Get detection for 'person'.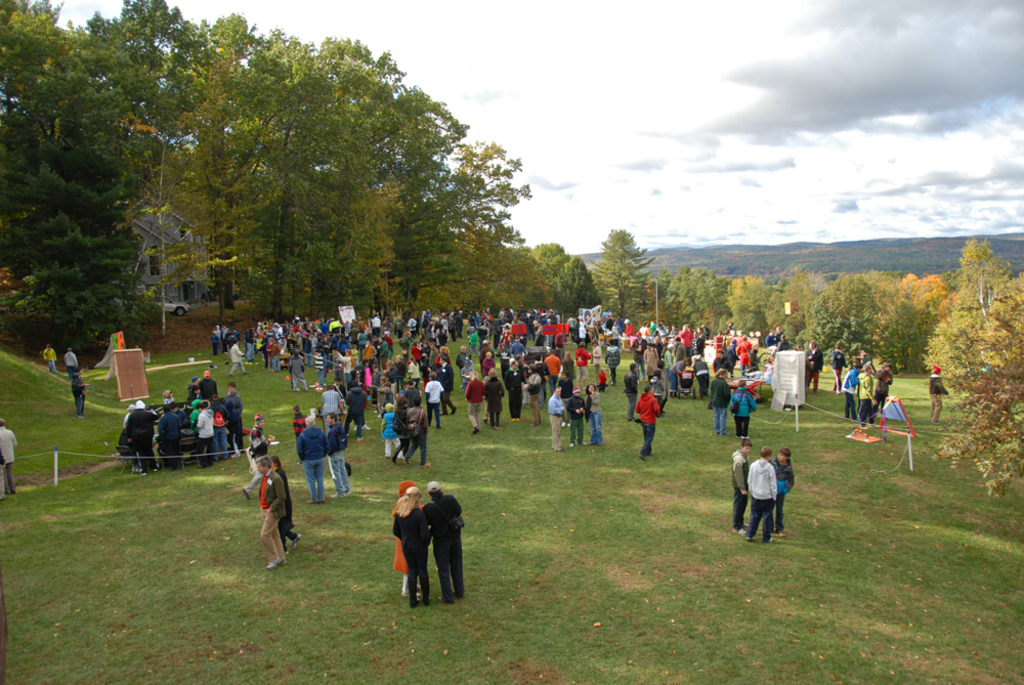
Detection: [802, 338, 823, 394].
